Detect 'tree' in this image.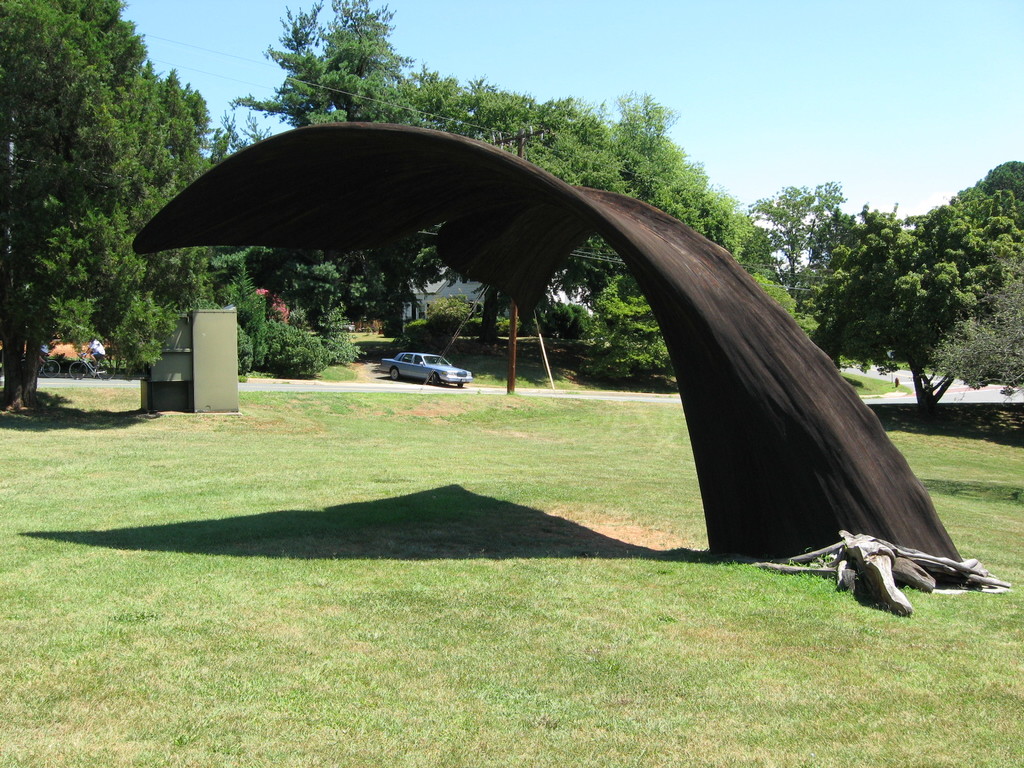
Detection: bbox(268, 253, 333, 322).
